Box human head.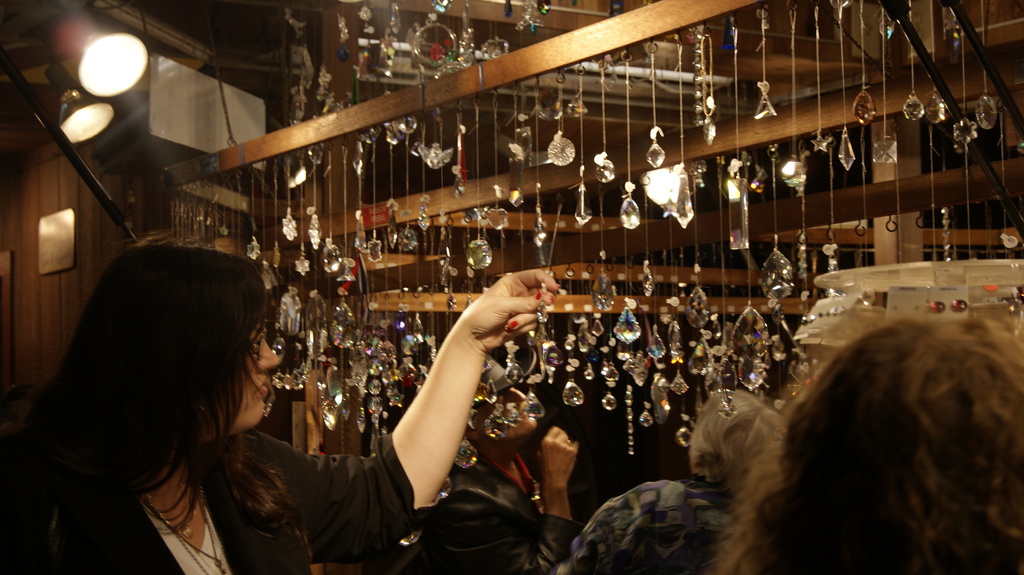
left=463, top=343, right=538, bottom=453.
